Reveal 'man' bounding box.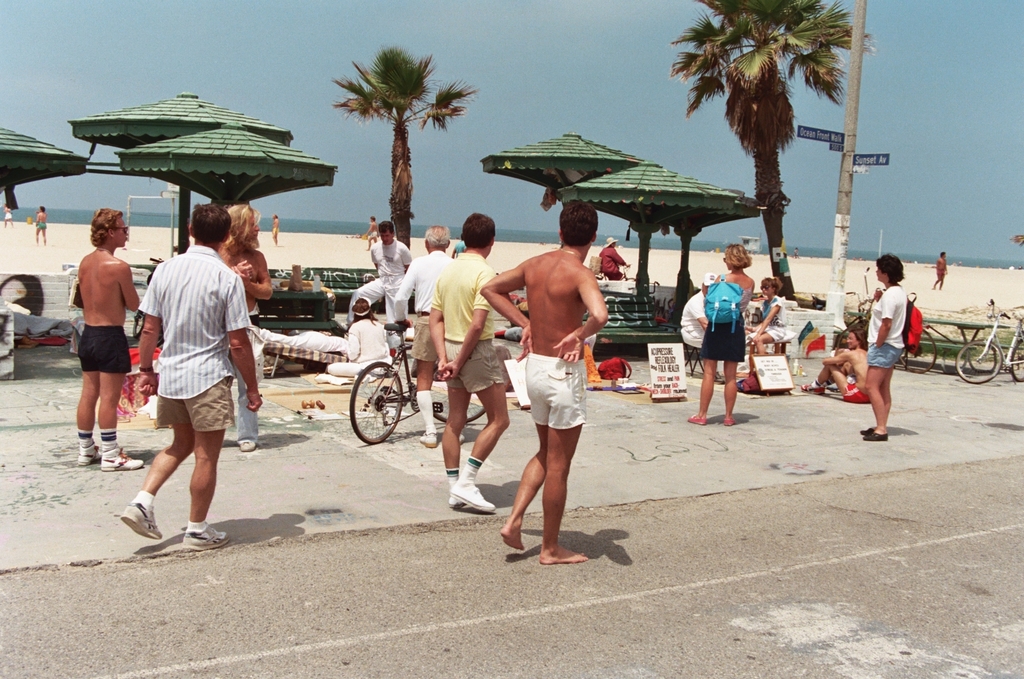
Revealed: (478, 194, 610, 566).
